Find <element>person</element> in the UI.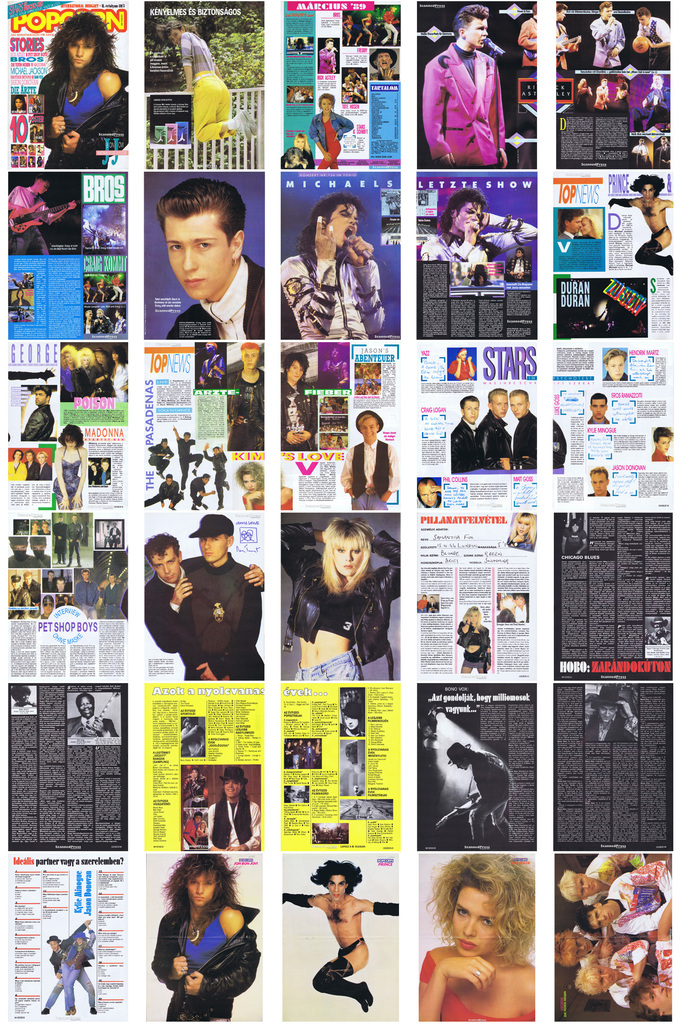
UI element at x1=423, y1=1, x2=508, y2=171.
